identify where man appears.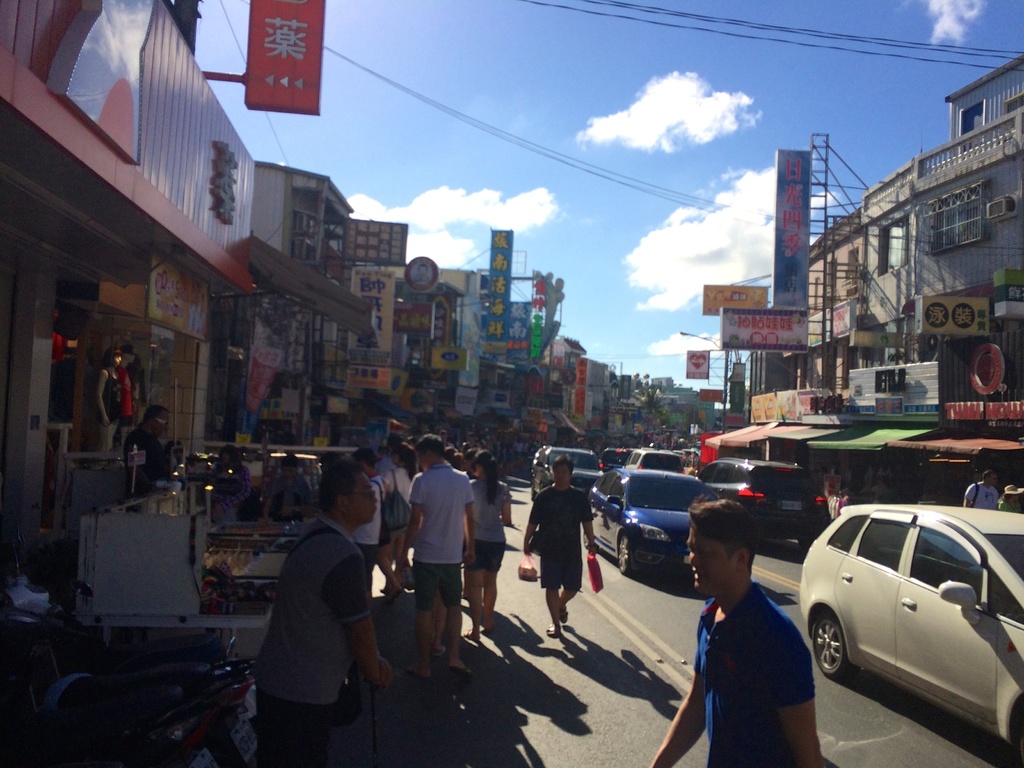
Appears at <bbox>250, 463, 389, 767</bbox>.
